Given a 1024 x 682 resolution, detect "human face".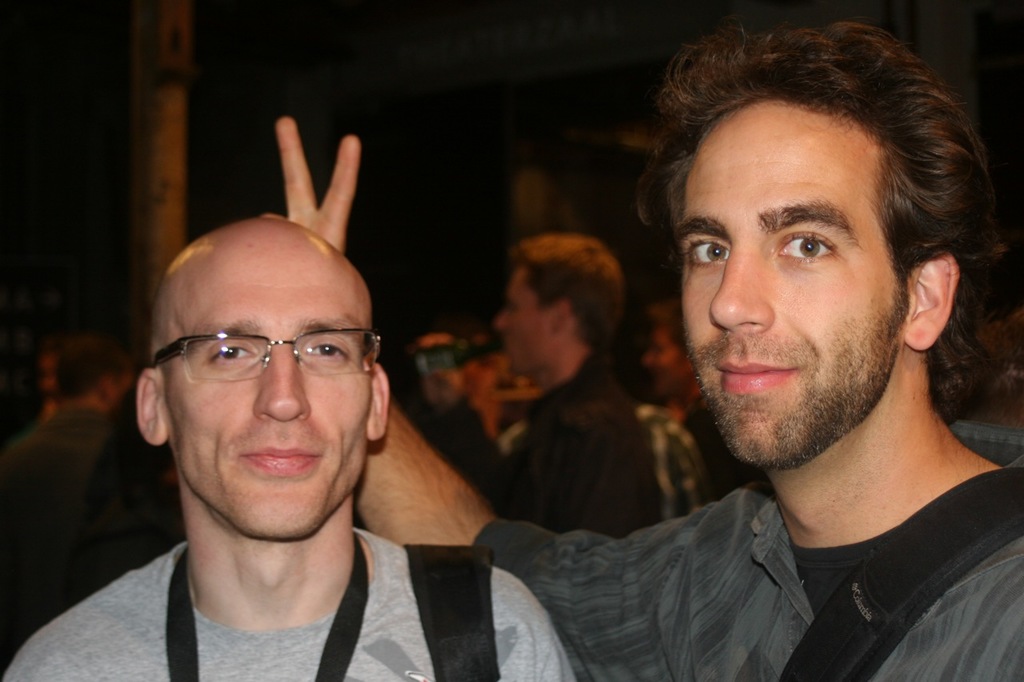
676, 62, 937, 485.
